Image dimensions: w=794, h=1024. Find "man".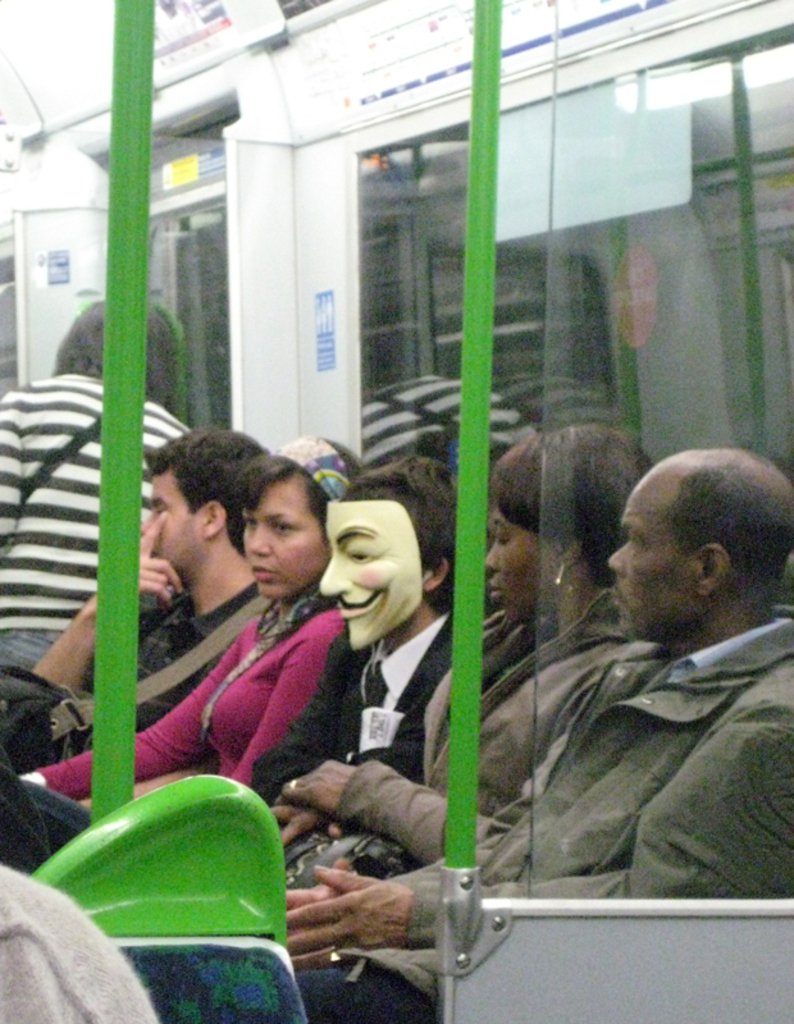
x1=277 y1=442 x2=793 y2=1011.
